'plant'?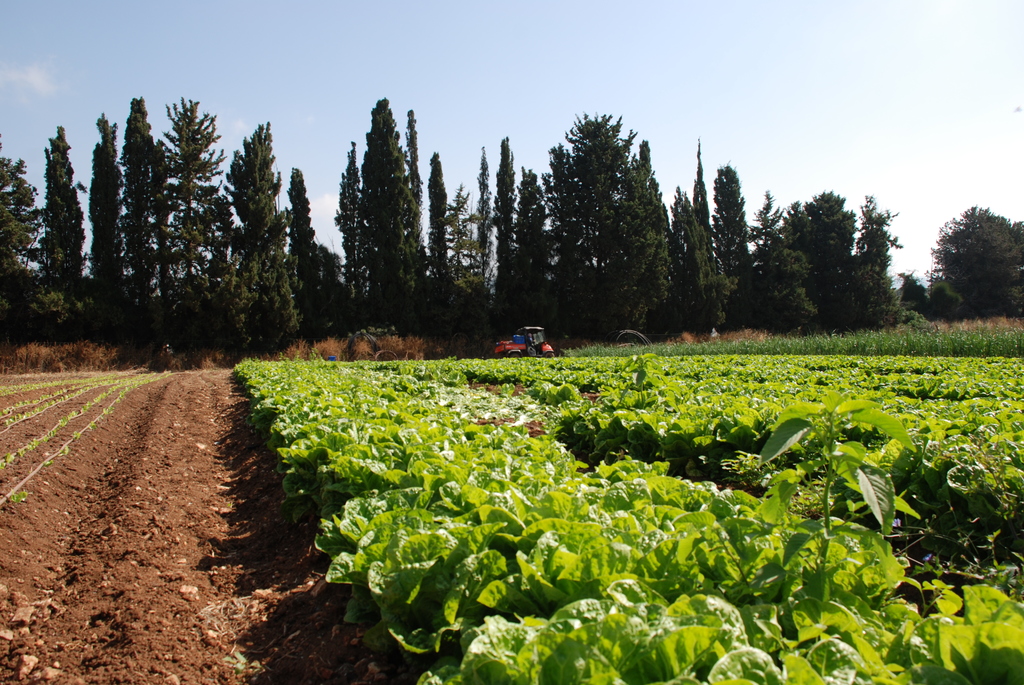
l=0, t=371, r=79, b=441
